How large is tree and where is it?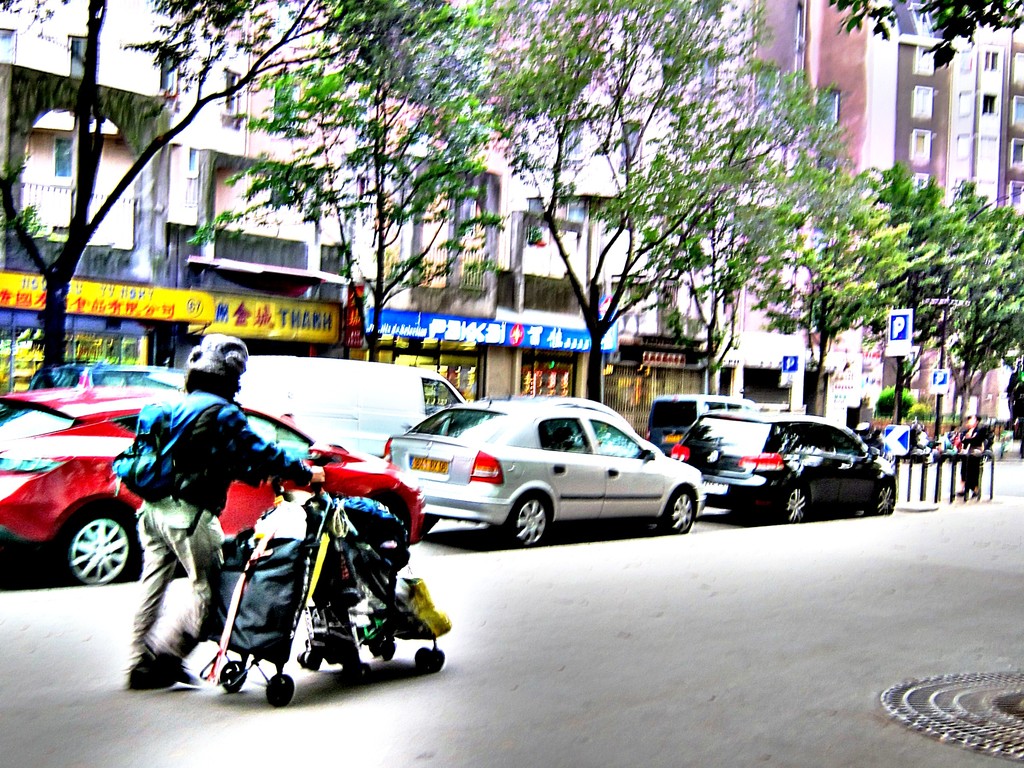
Bounding box: 185:0:504:364.
